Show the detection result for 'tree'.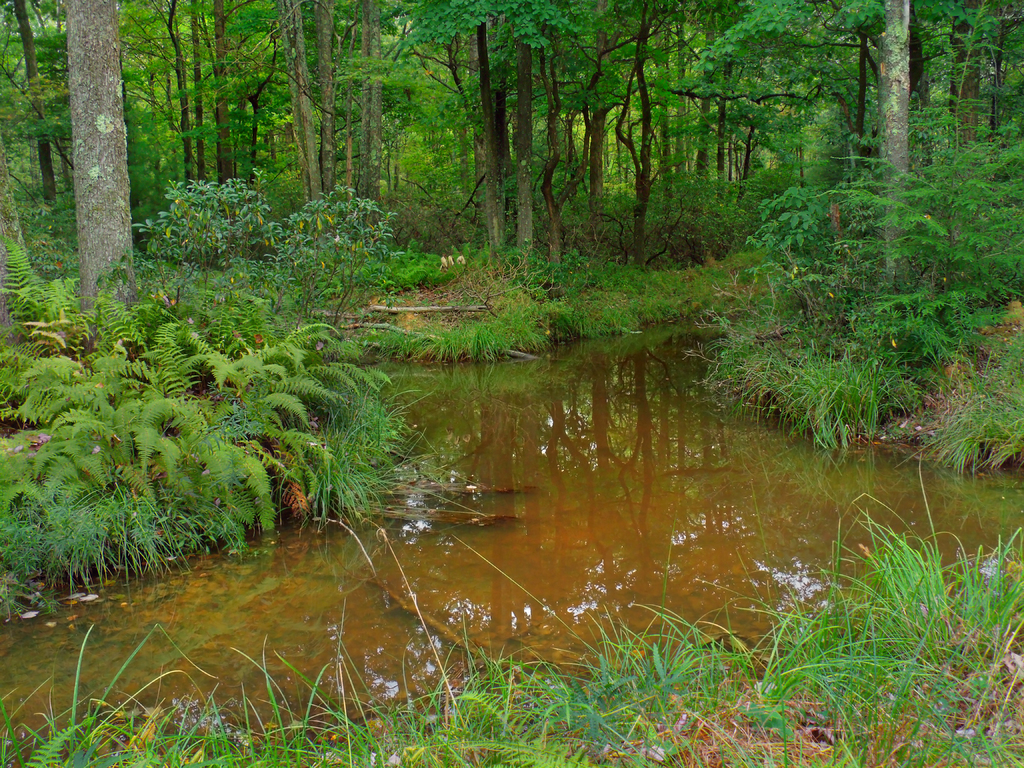
{"left": 315, "top": 3, "right": 372, "bottom": 287}.
